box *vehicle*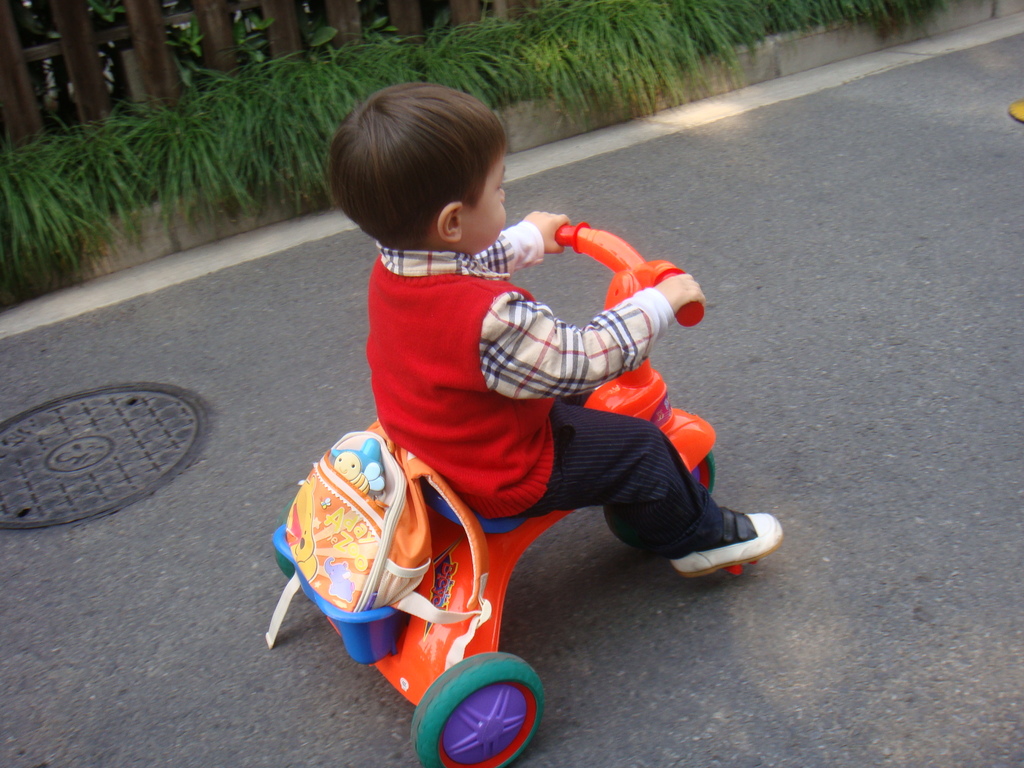
bbox(271, 218, 718, 767)
